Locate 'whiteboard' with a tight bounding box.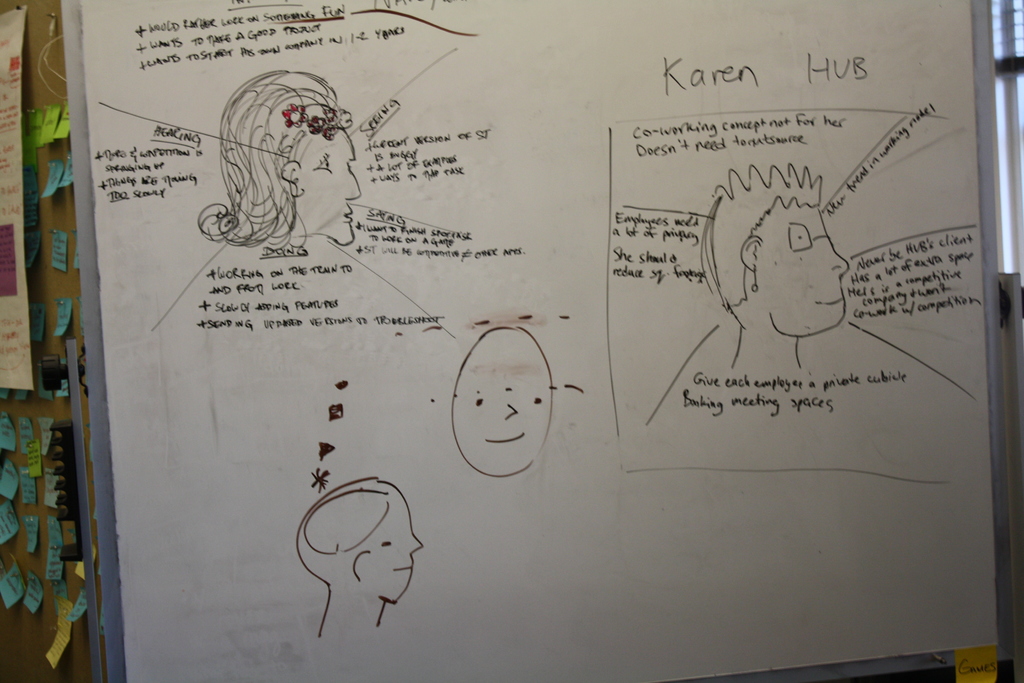
Rect(58, 0, 1023, 682).
